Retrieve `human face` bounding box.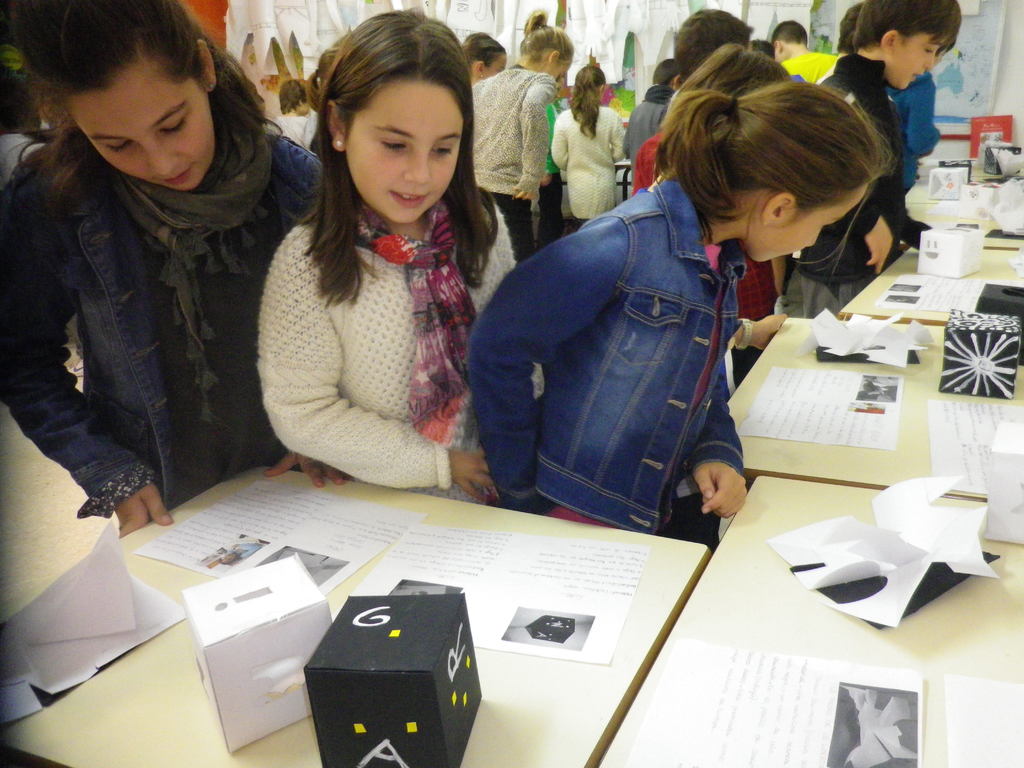
Bounding box: <bbox>484, 54, 506, 76</bbox>.
